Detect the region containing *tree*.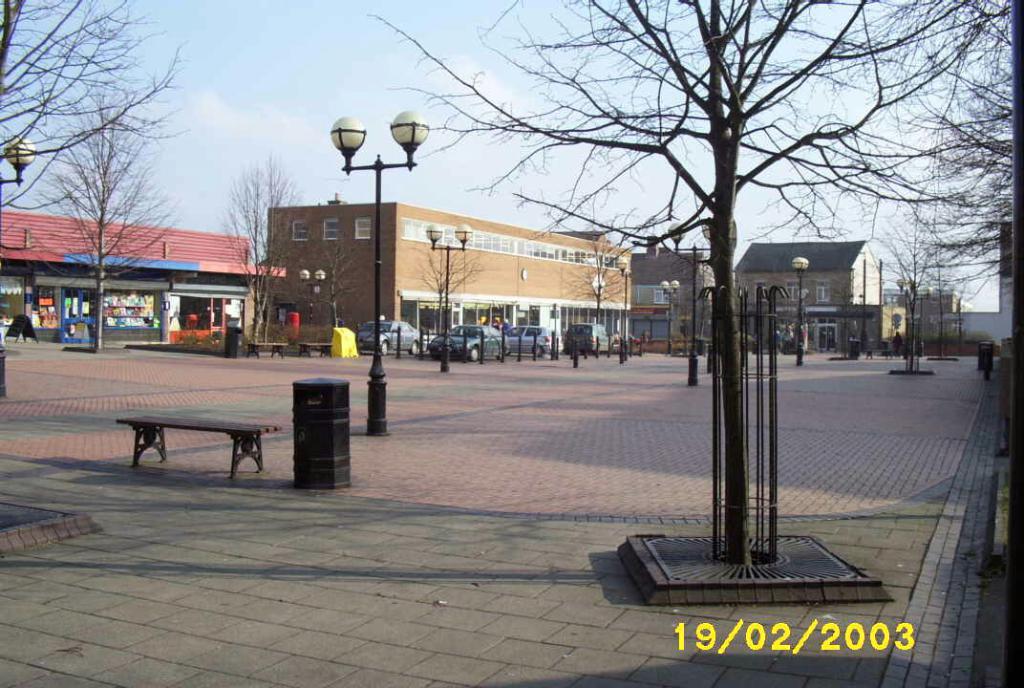
locate(16, 85, 185, 355).
